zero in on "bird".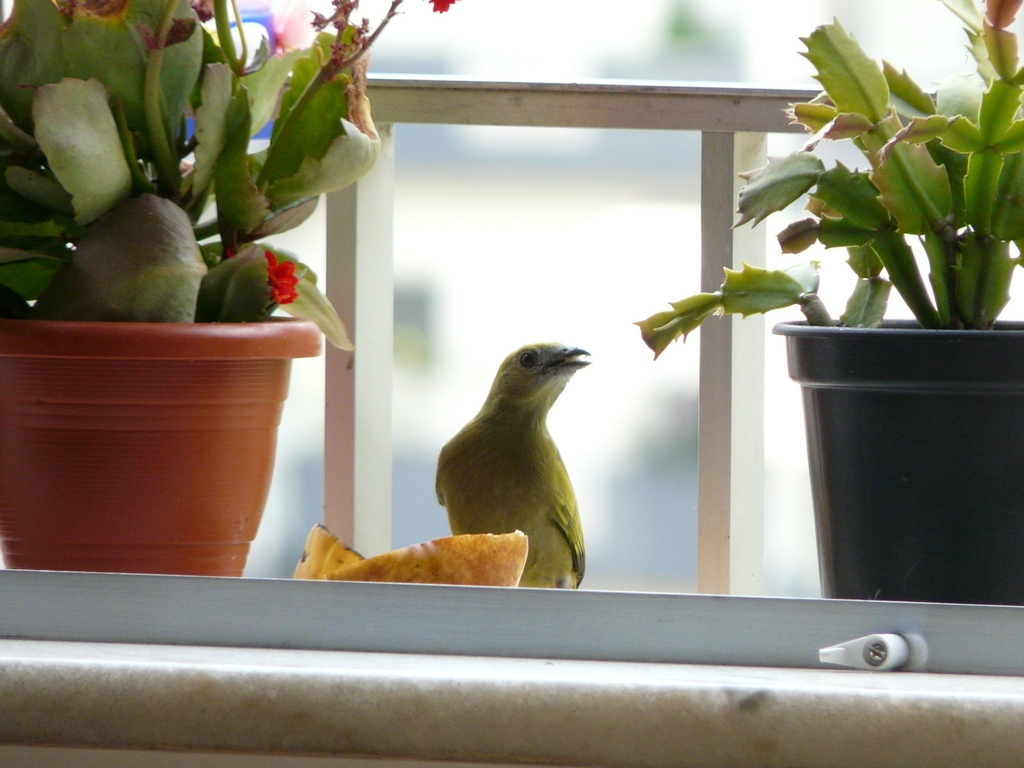
Zeroed in: left=421, top=341, right=613, bottom=599.
